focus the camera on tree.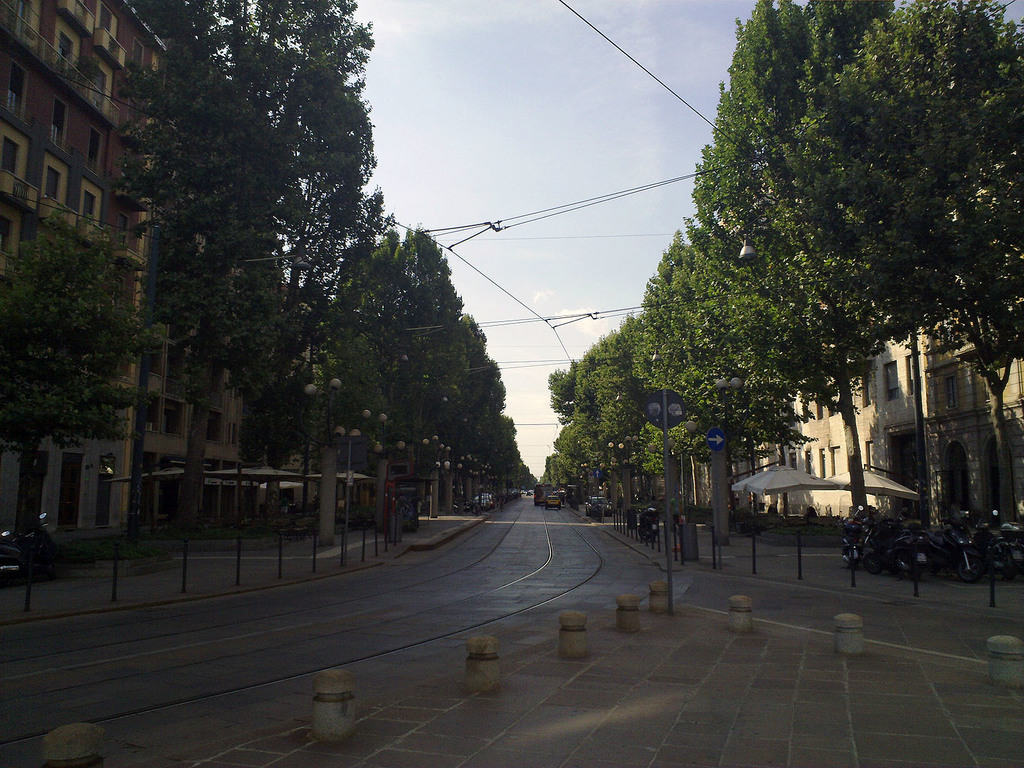
Focus region: bbox(536, 430, 609, 508).
